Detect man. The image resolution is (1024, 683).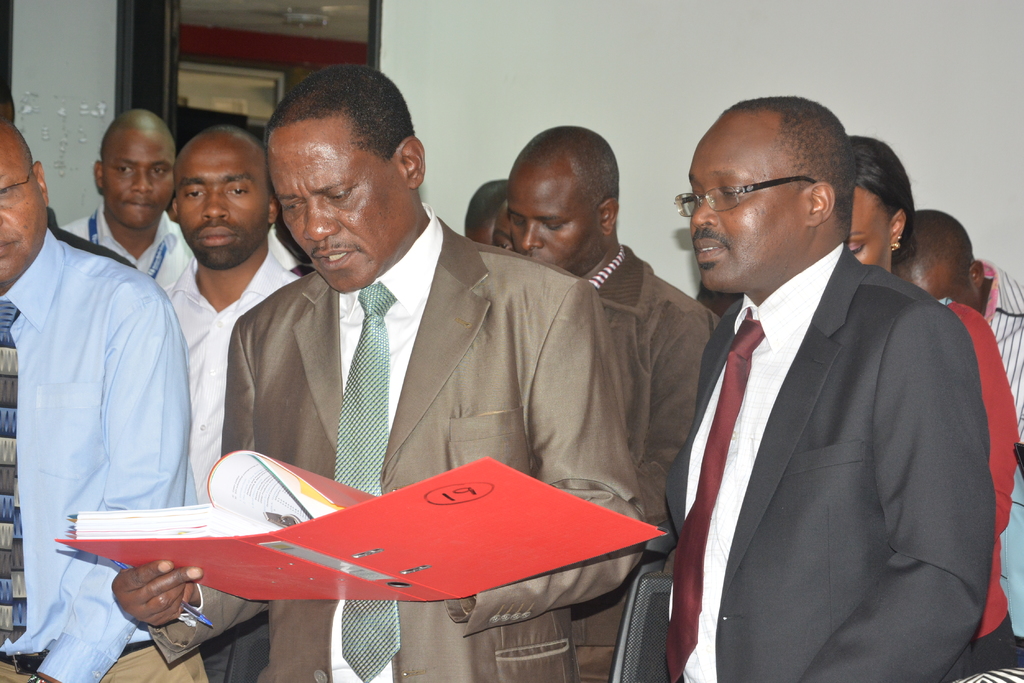
x1=666 y1=93 x2=995 y2=682.
